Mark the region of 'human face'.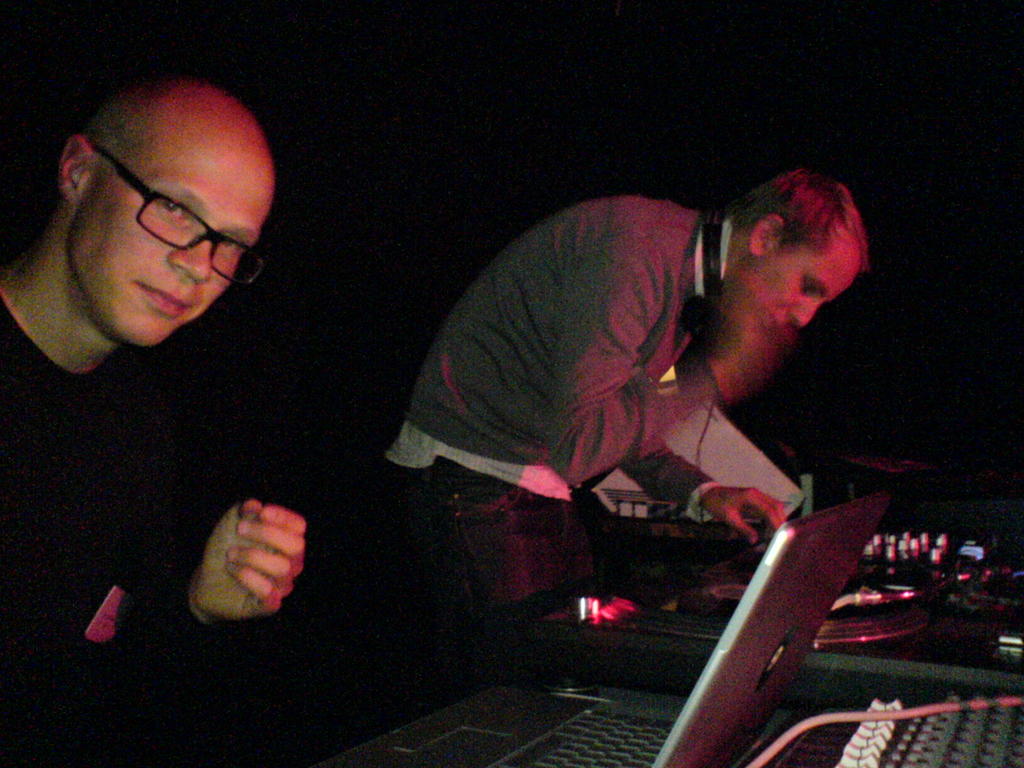
Region: bbox=[70, 139, 275, 346].
